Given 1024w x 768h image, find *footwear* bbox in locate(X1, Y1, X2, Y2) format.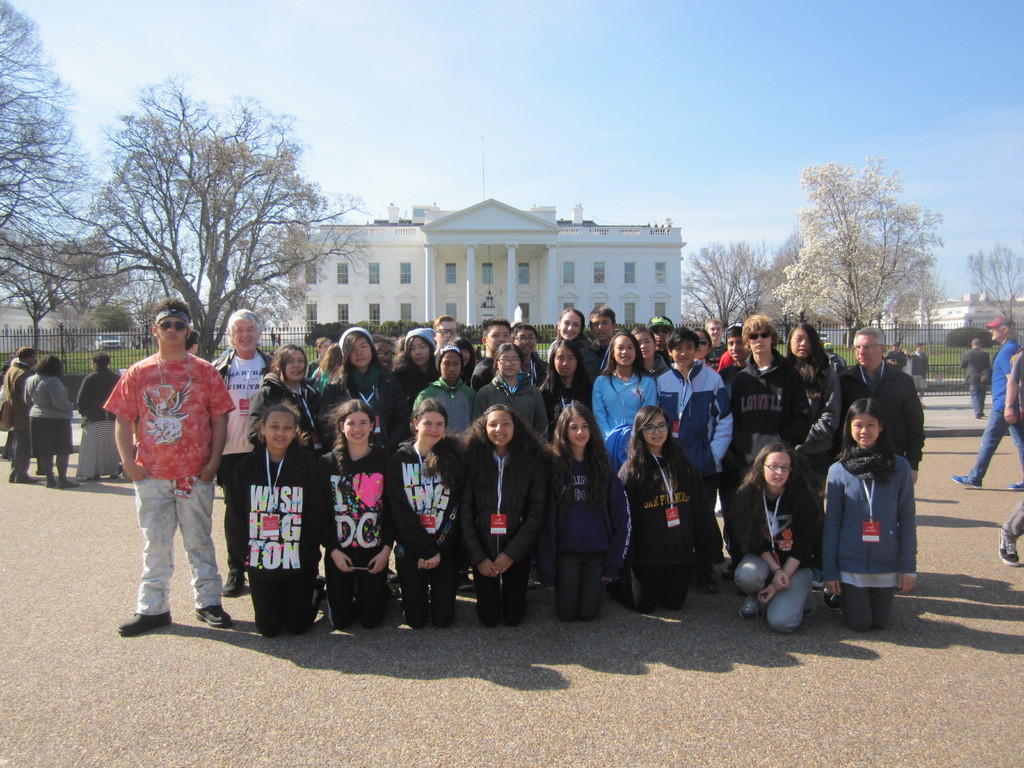
locate(191, 604, 230, 627).
